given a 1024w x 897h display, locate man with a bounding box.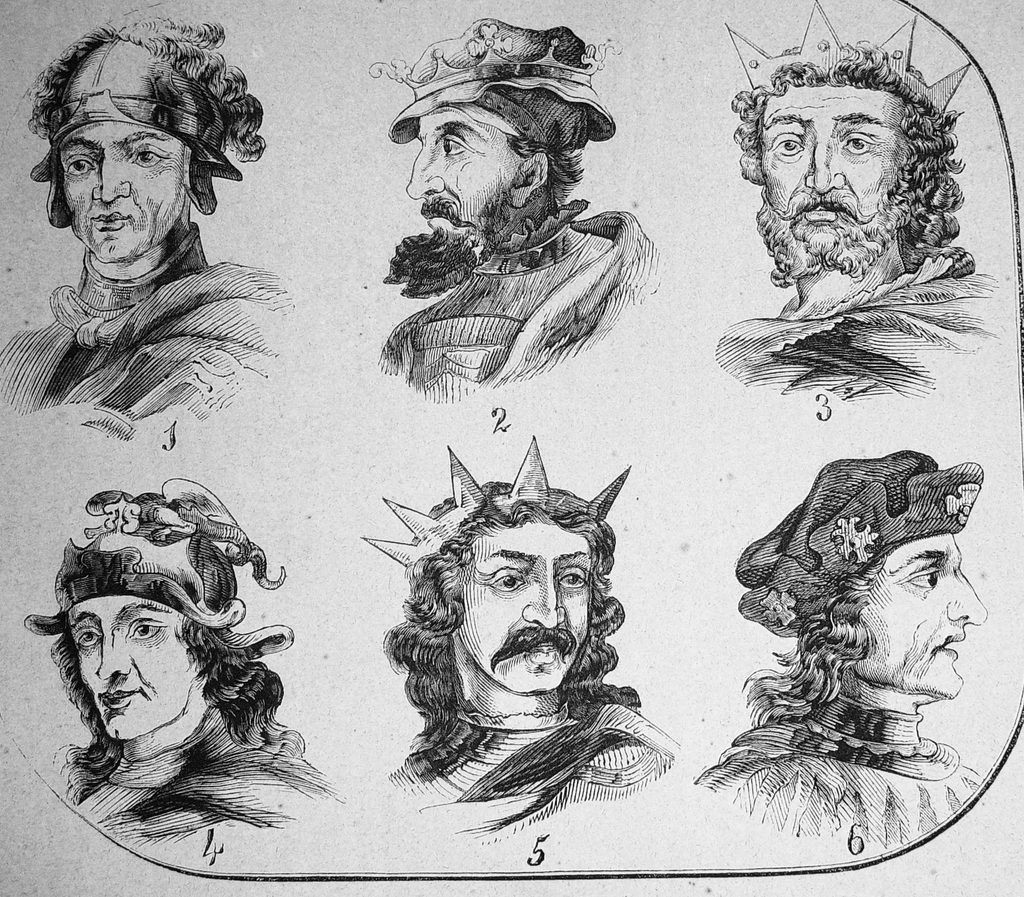
Located: left=364, top=436, right=678, bottom=845.
